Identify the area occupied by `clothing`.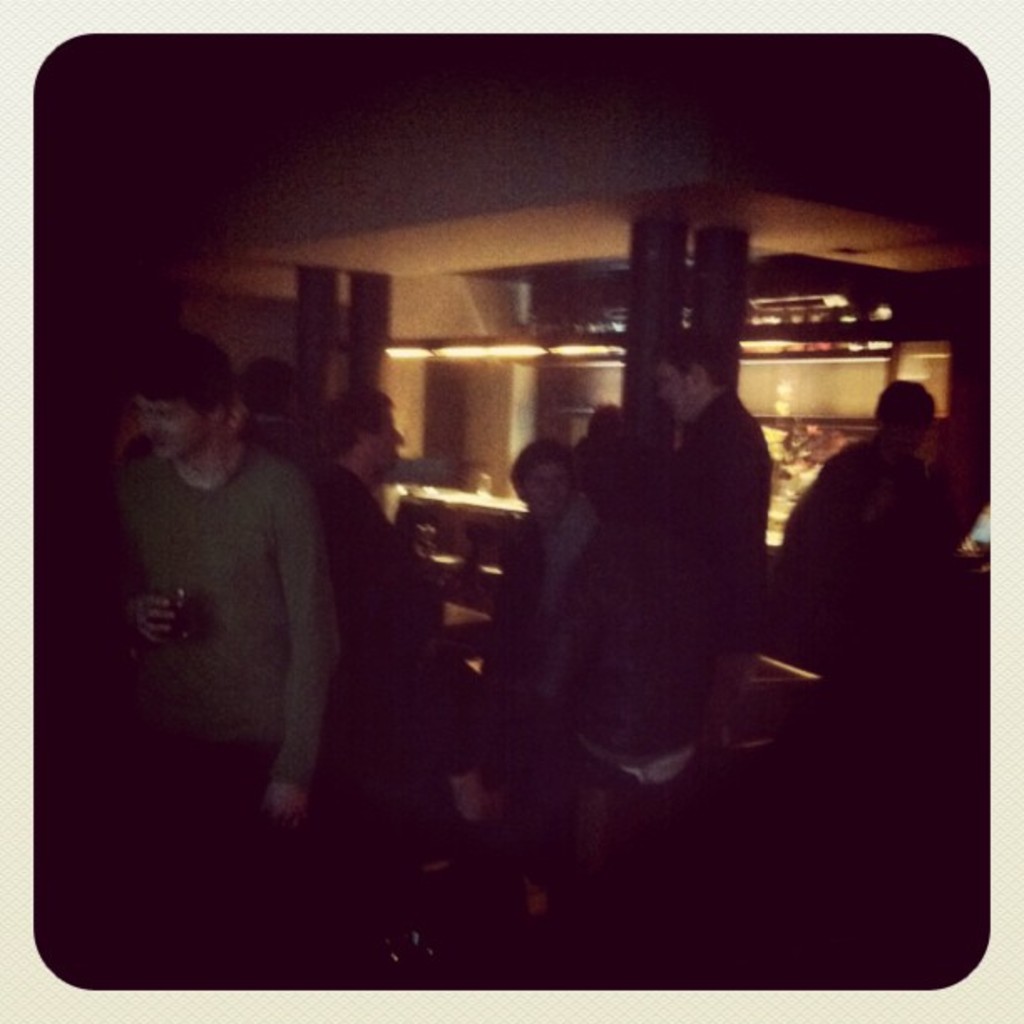
Area: x1=785 y1=433 x2=929 y2=658.
